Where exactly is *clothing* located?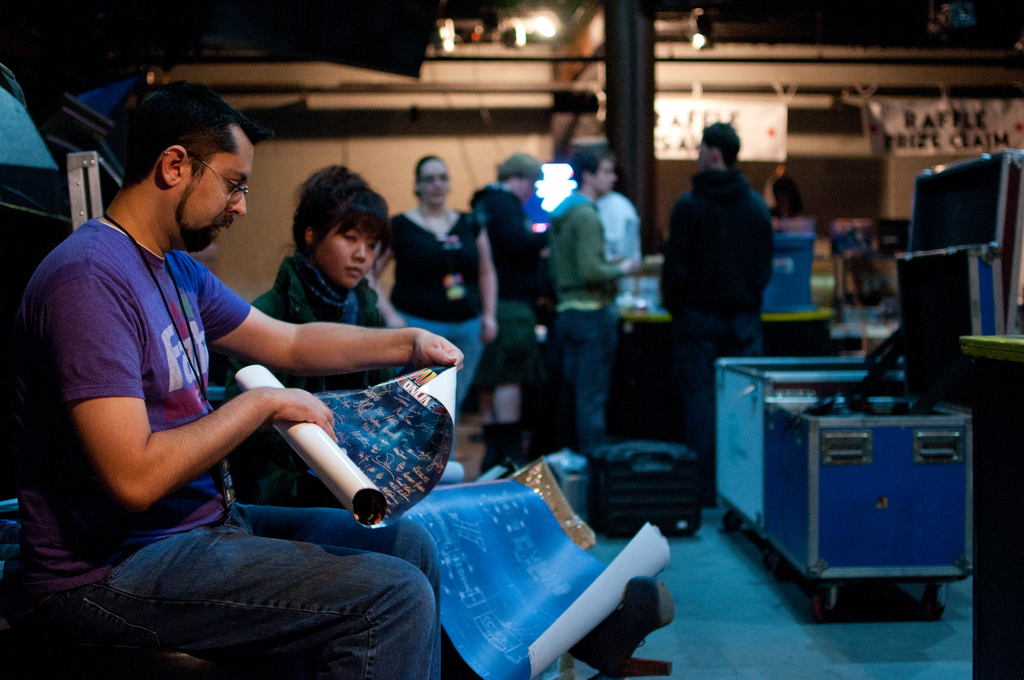
Its bounding box is [545, 188, 622, 457].
